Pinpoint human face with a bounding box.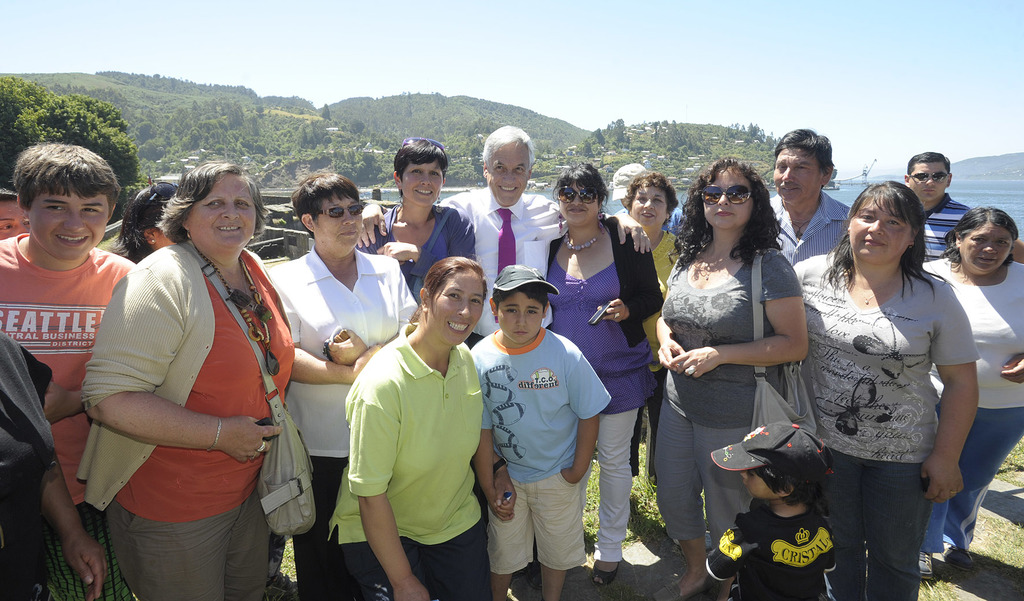
box(401, 157, 443, 206).
